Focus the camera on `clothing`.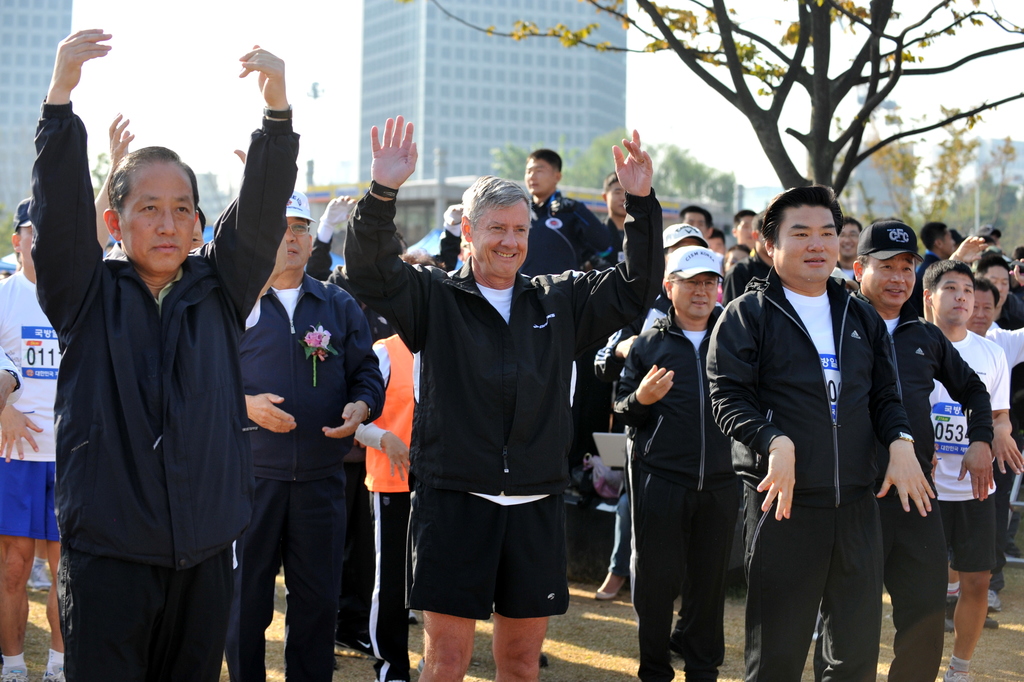
Focus region: [x1=706, y1=259, x2=914, y2=673].
